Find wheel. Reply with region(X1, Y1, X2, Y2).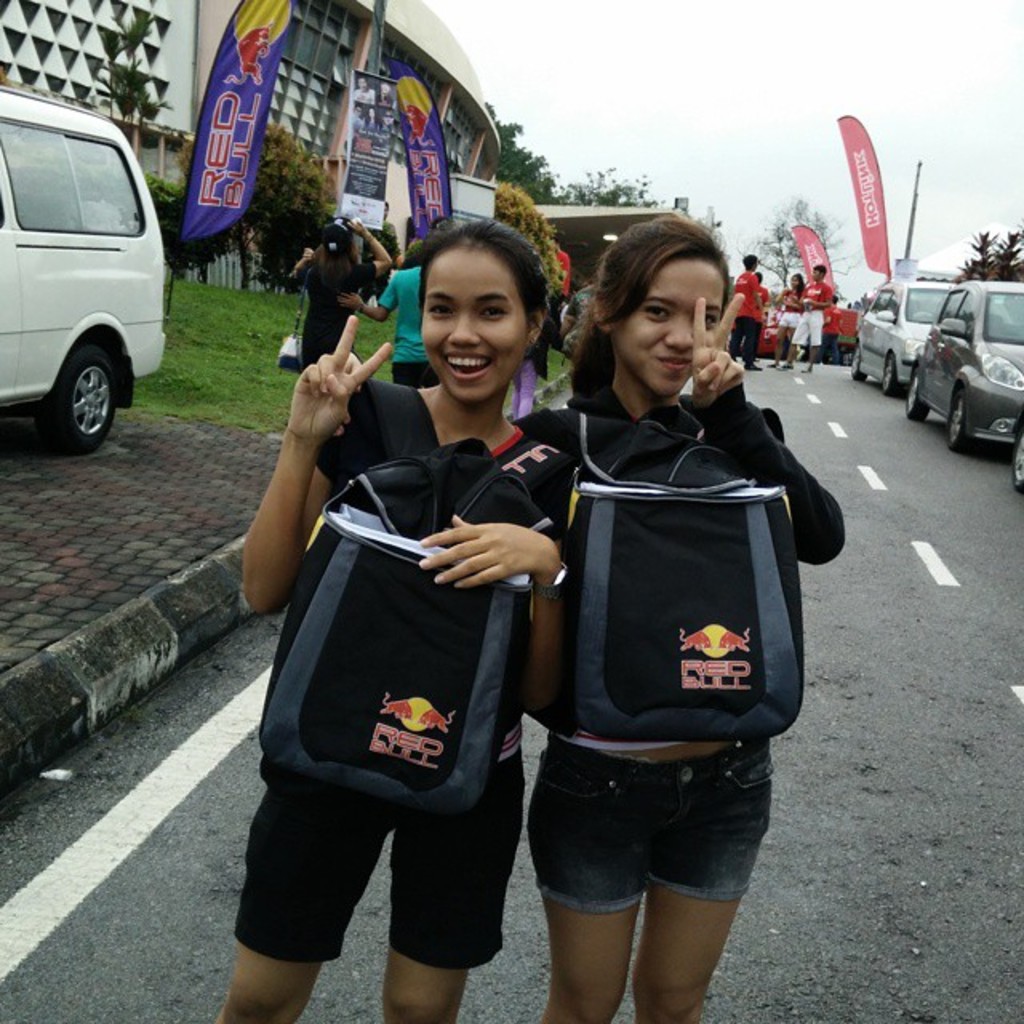
region(904, 366, 928, 421).
